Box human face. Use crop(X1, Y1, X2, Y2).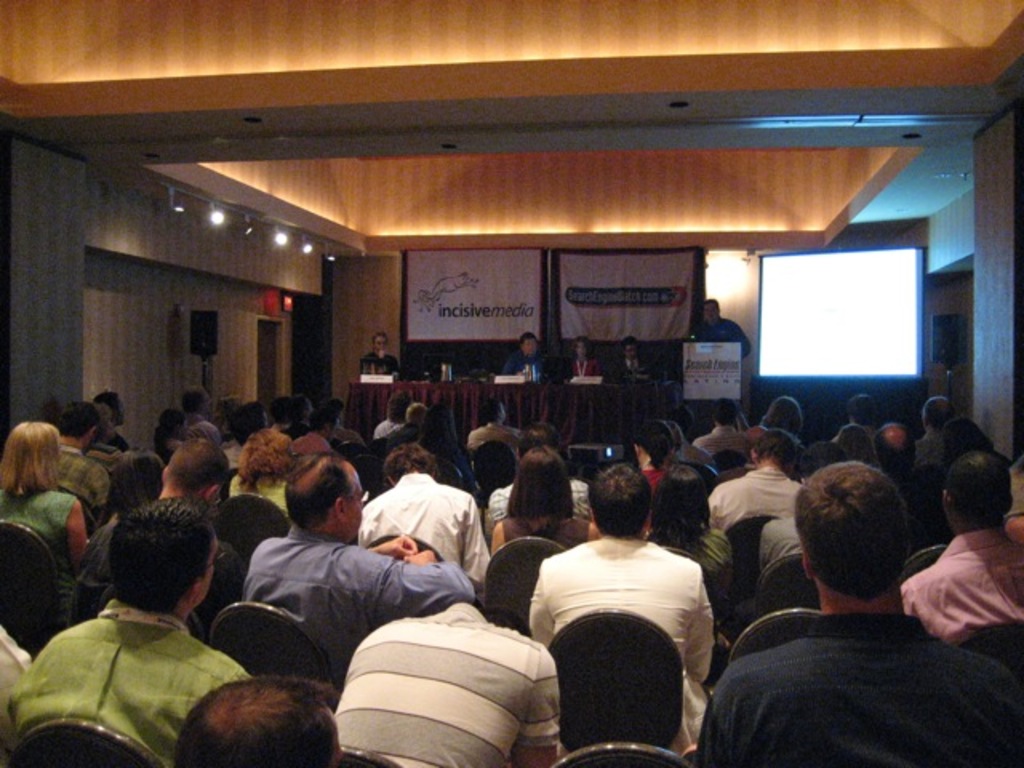
crop(350, 474, 368, 530).
